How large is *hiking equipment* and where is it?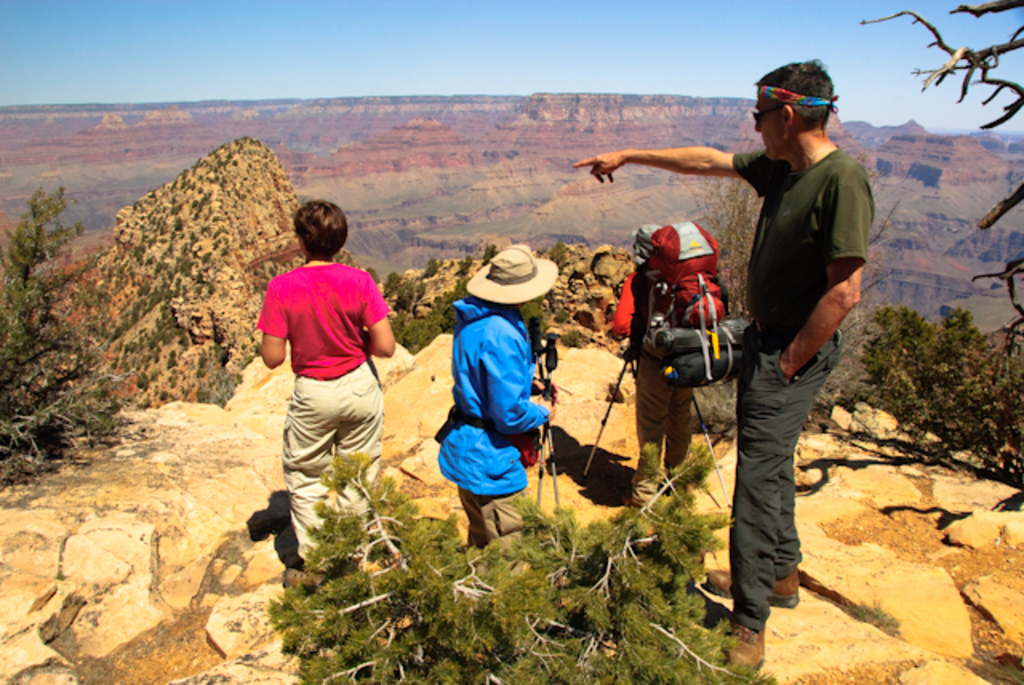
Bounding box: region(531, 331, 558, 509).
